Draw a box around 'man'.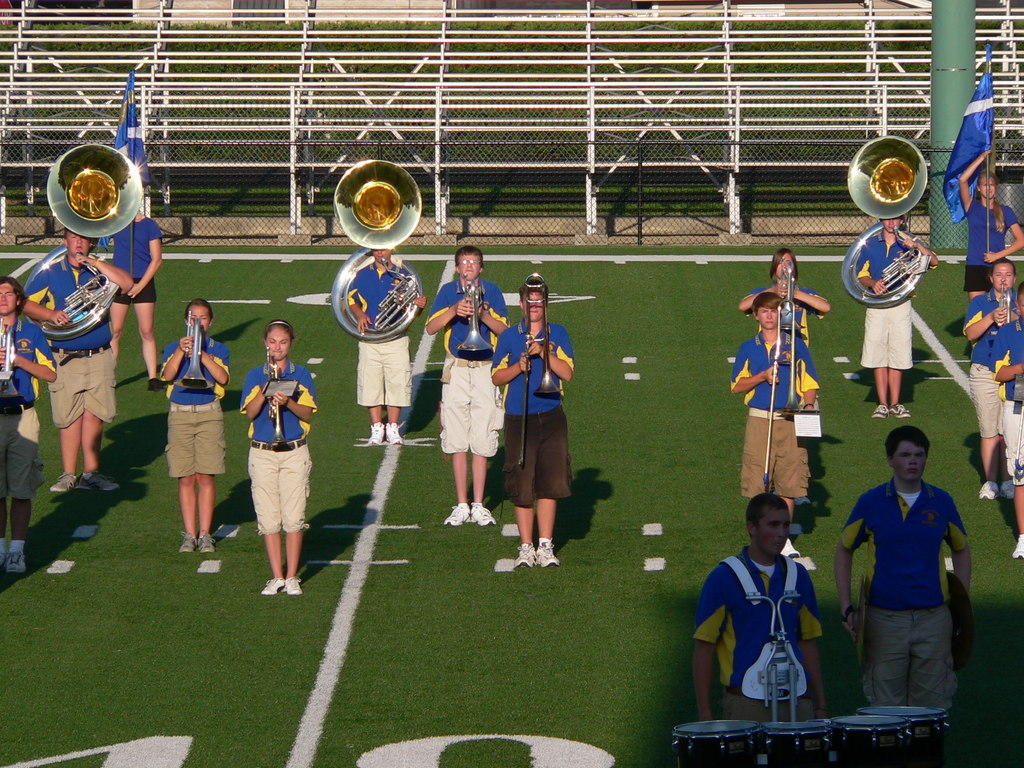
Rect(429, 252, 506, 520).
